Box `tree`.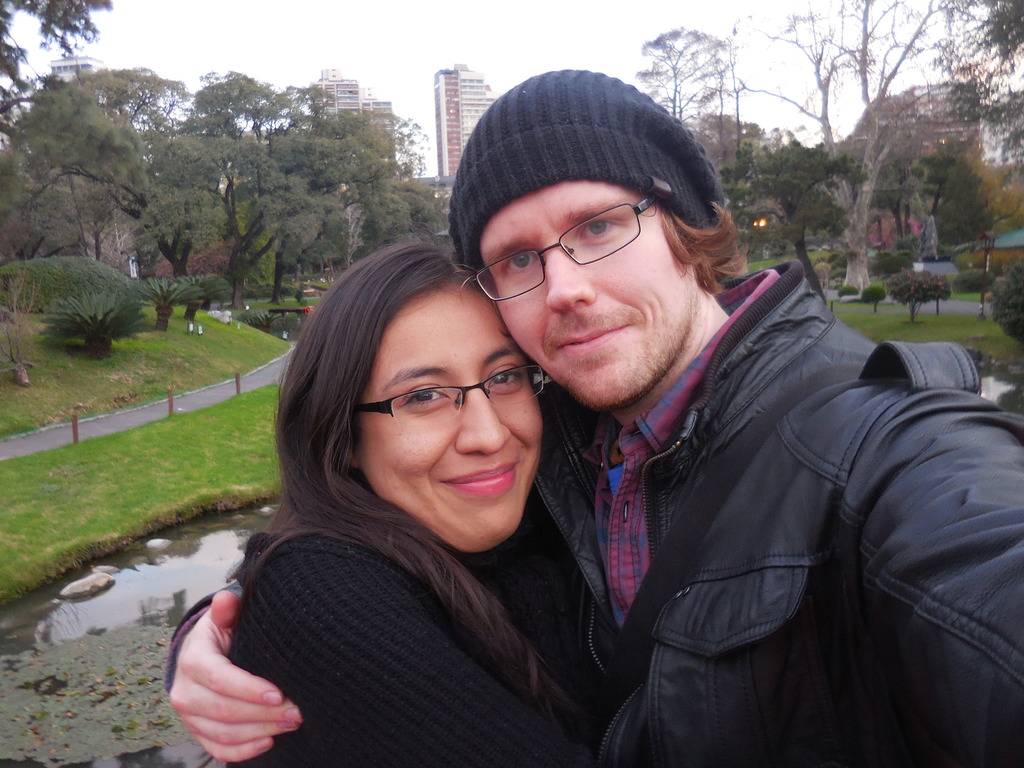
<box>637,0,1023,311</box>.
